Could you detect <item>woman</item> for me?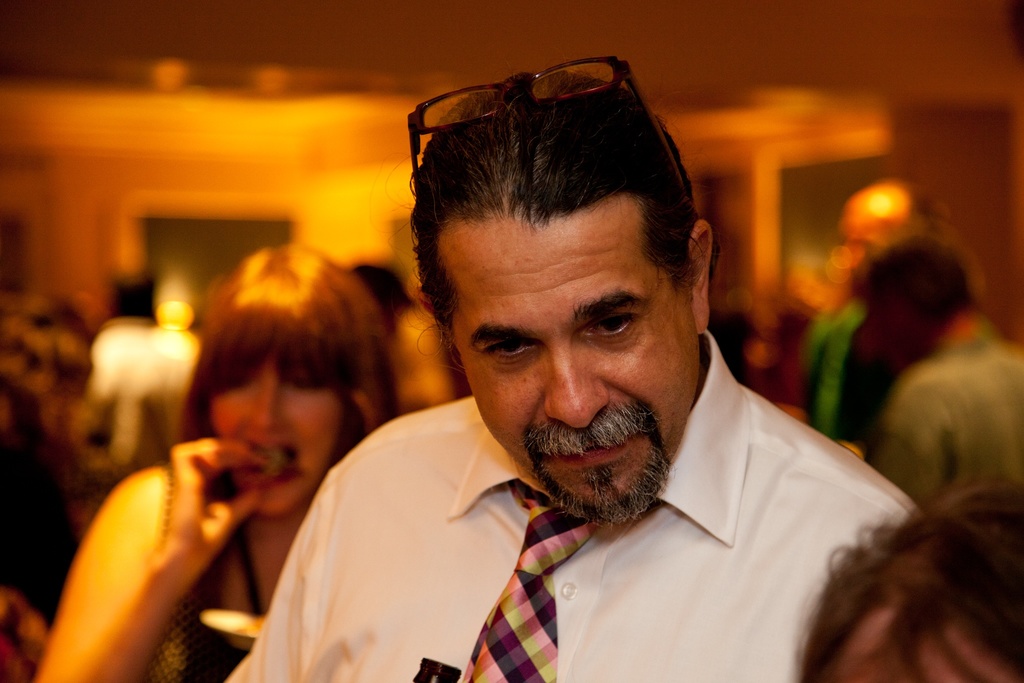
Detection result: left=786, top=480, right=1023, bottom=682.
